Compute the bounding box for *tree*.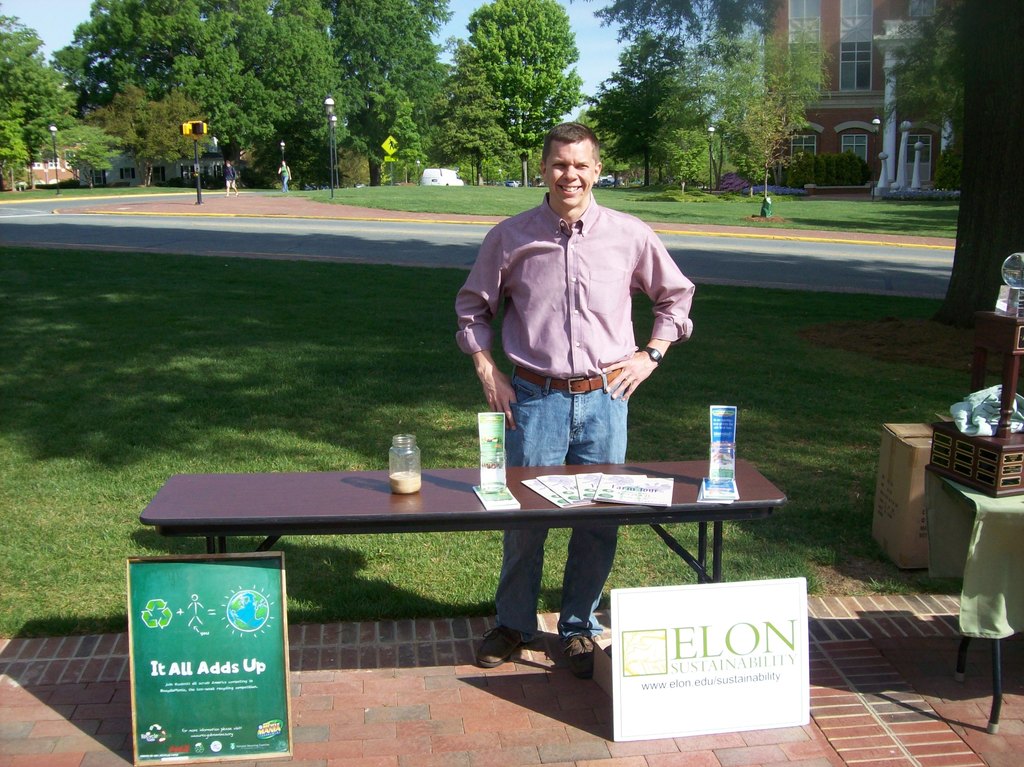
left=388, top=92, right=427, bottom=190.
